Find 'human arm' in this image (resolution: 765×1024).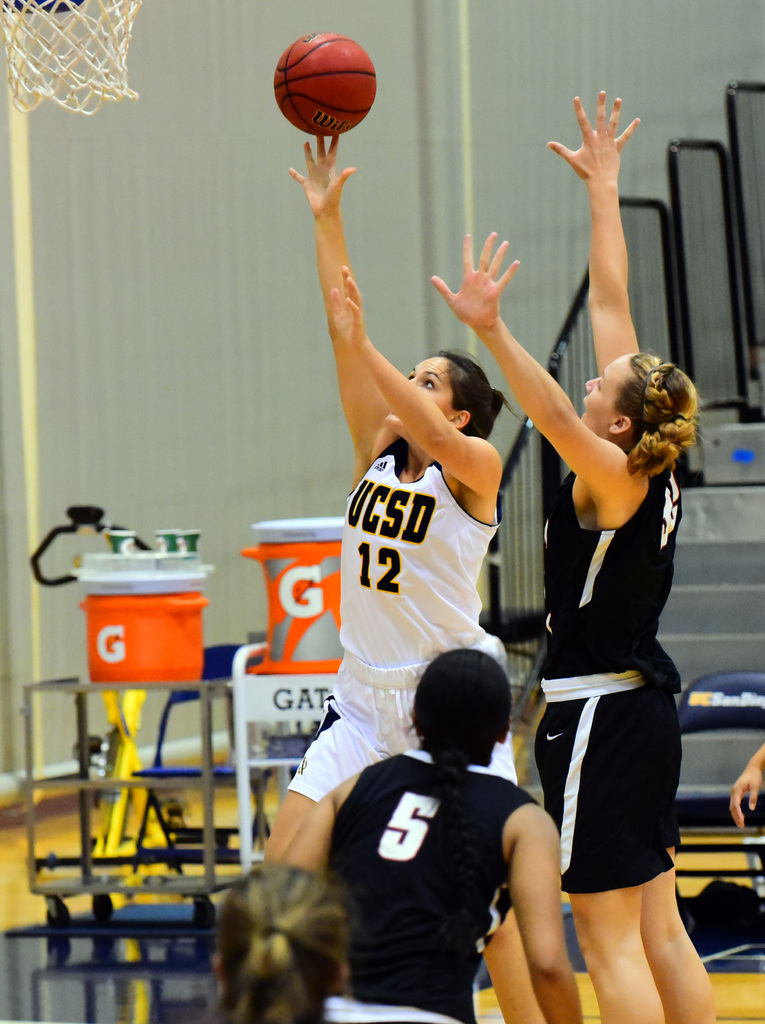
[326,261,511,499].
